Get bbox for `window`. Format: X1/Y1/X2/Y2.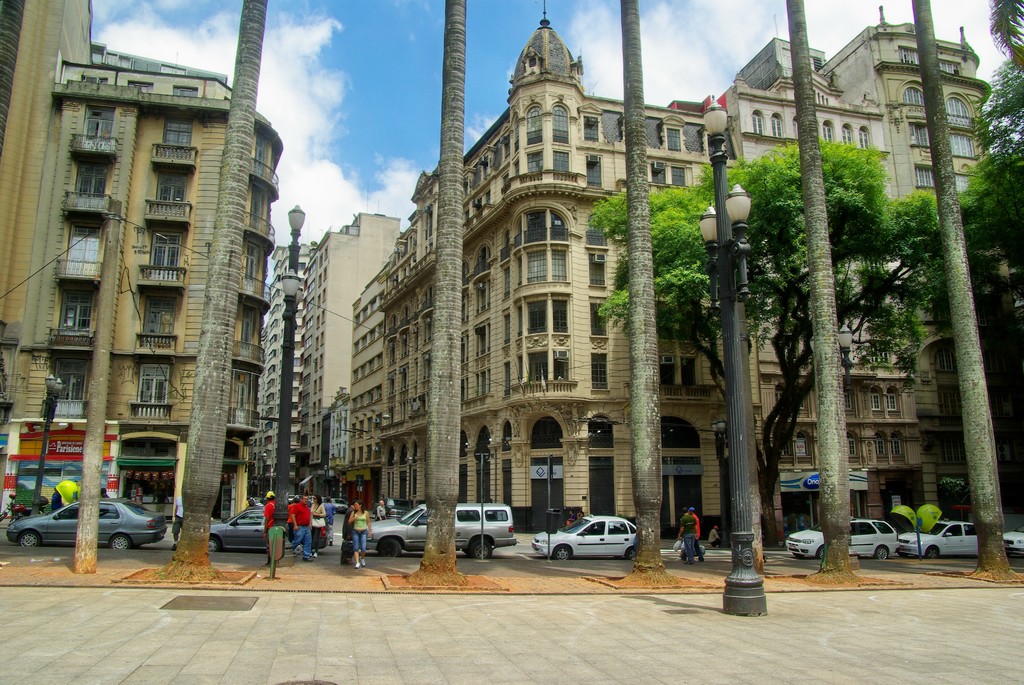
774/116/783/131.
